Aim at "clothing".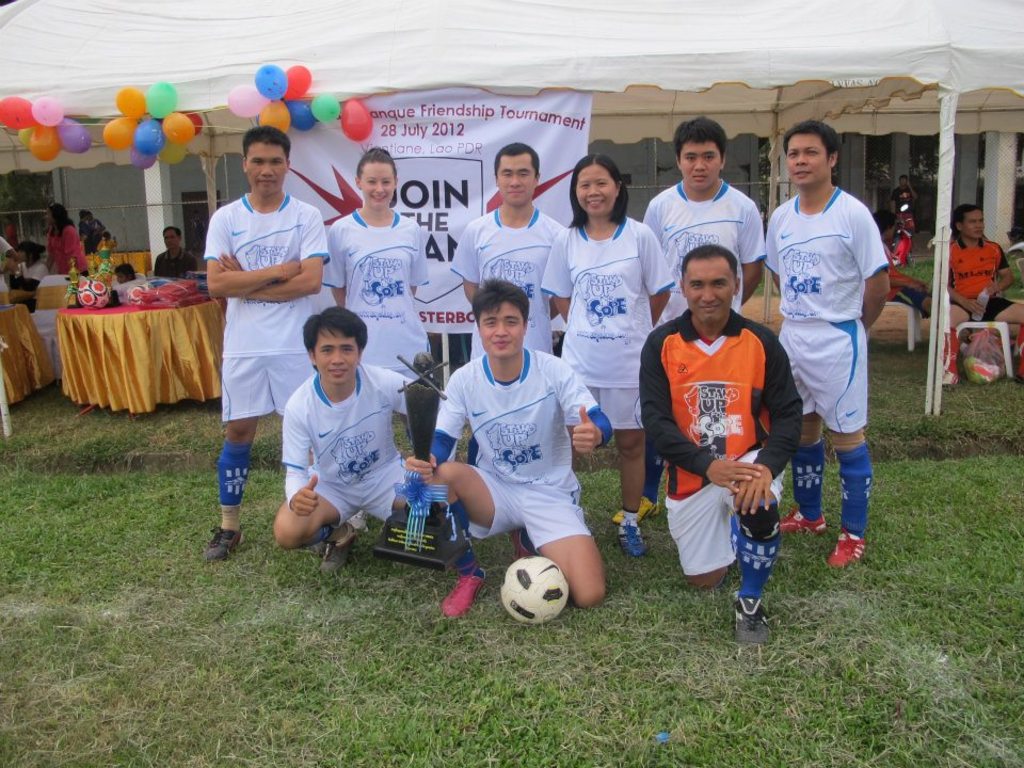
Aimed at BBox(42, 221, 94, 279).
